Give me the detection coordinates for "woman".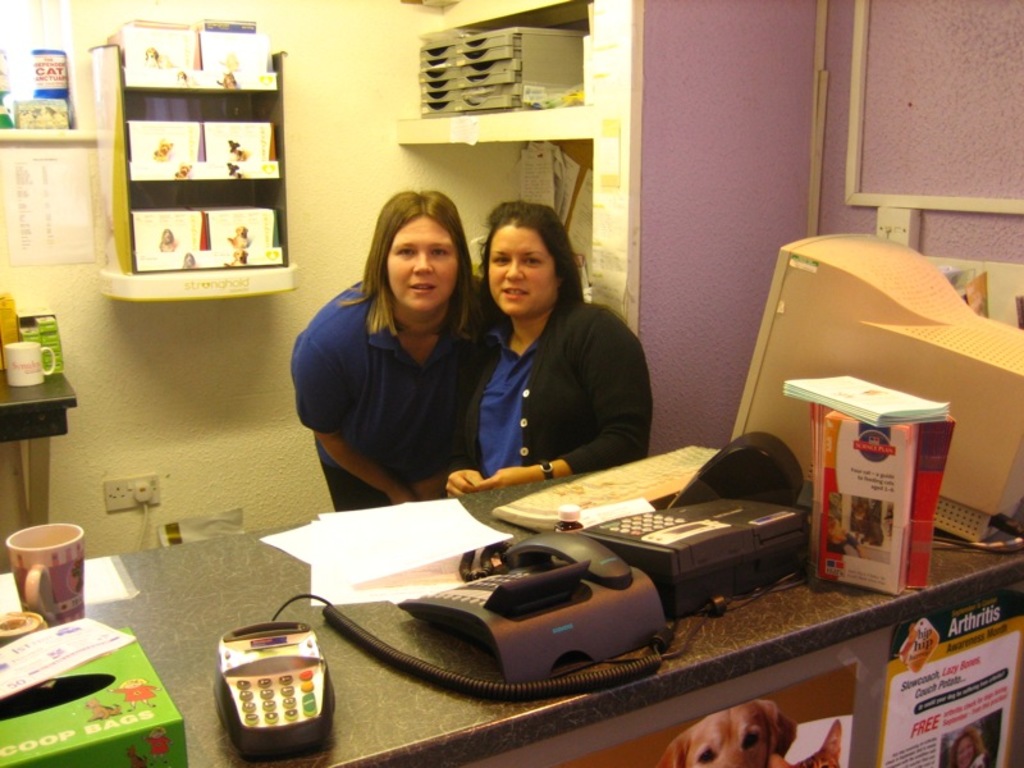
left=457, top=200, right=654, bottom=504.
